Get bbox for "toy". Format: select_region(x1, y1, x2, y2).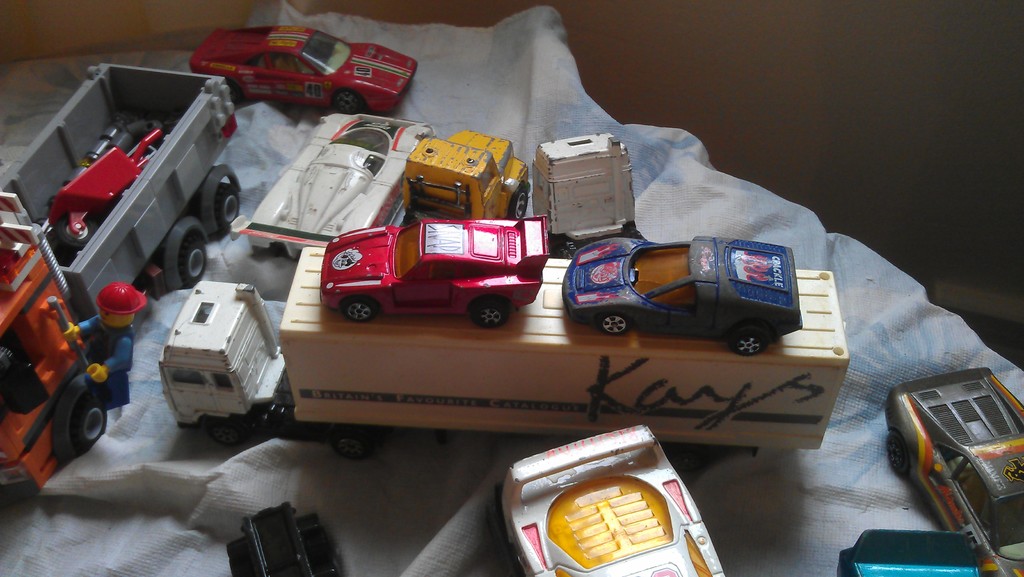
select_region(158, 250, 849, 487).
